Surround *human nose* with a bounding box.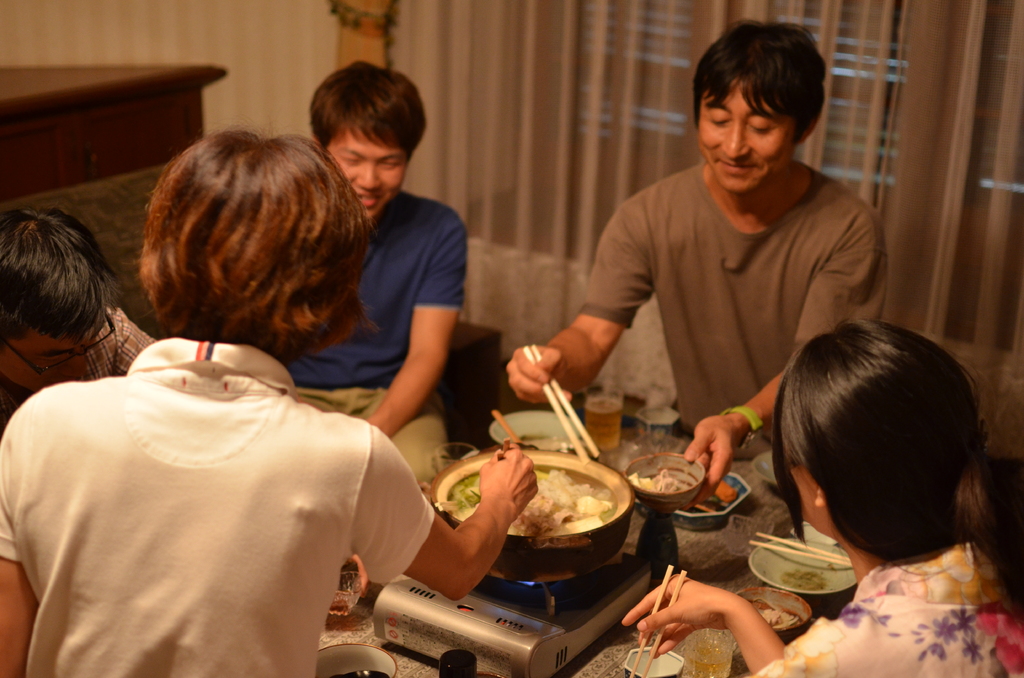
crop(58, 352, 87, 380).
